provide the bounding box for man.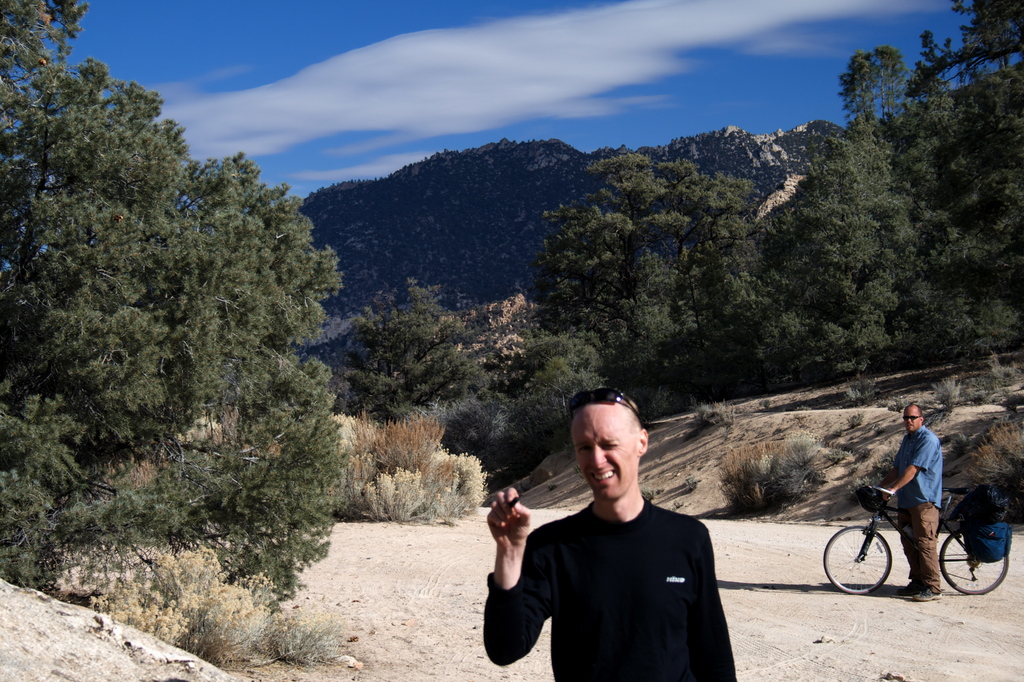
{"x1": 870, "y1": 405, "x2": 945, "y2": 605}.
